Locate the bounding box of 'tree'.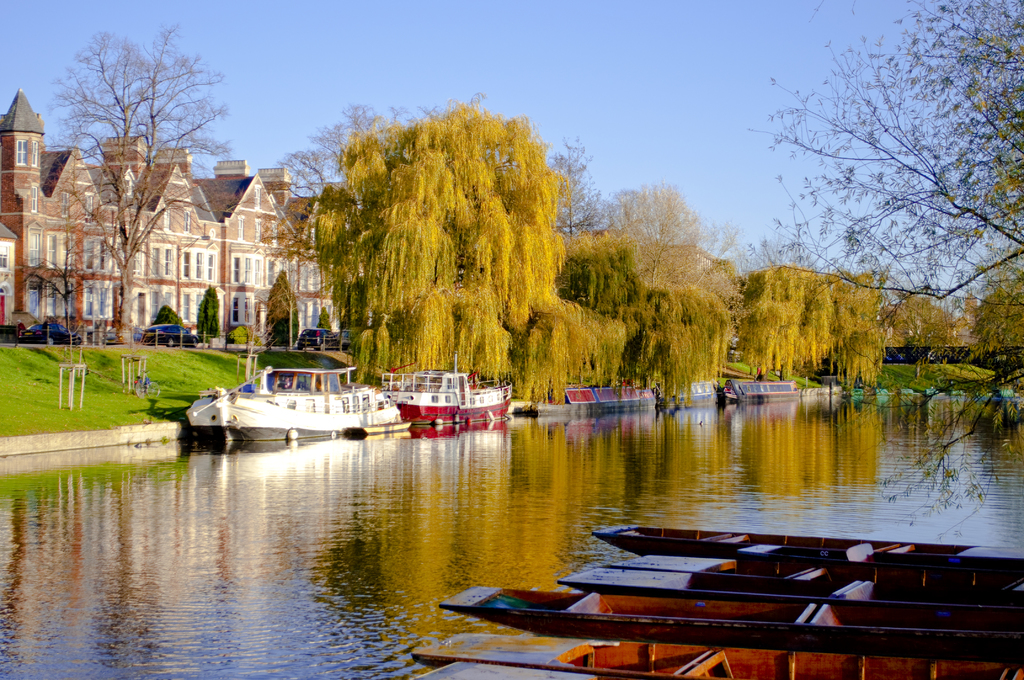
Bounding box: [748, 0, 1023, 513].
